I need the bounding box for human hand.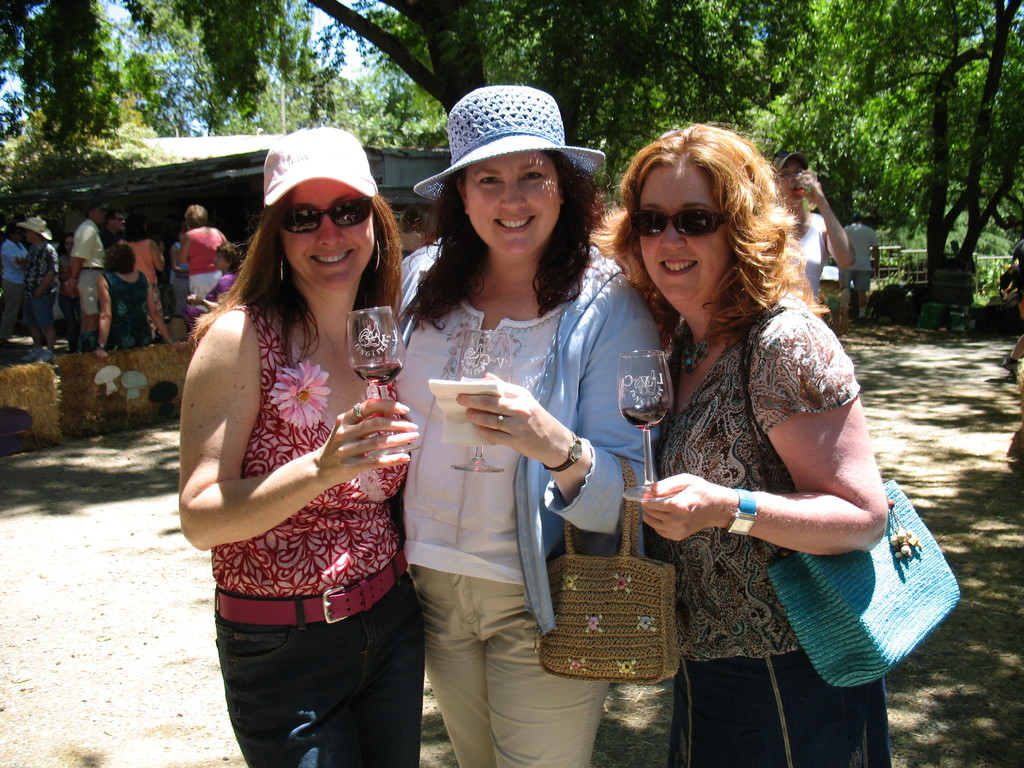
Here it is: [94,348,113,361].
